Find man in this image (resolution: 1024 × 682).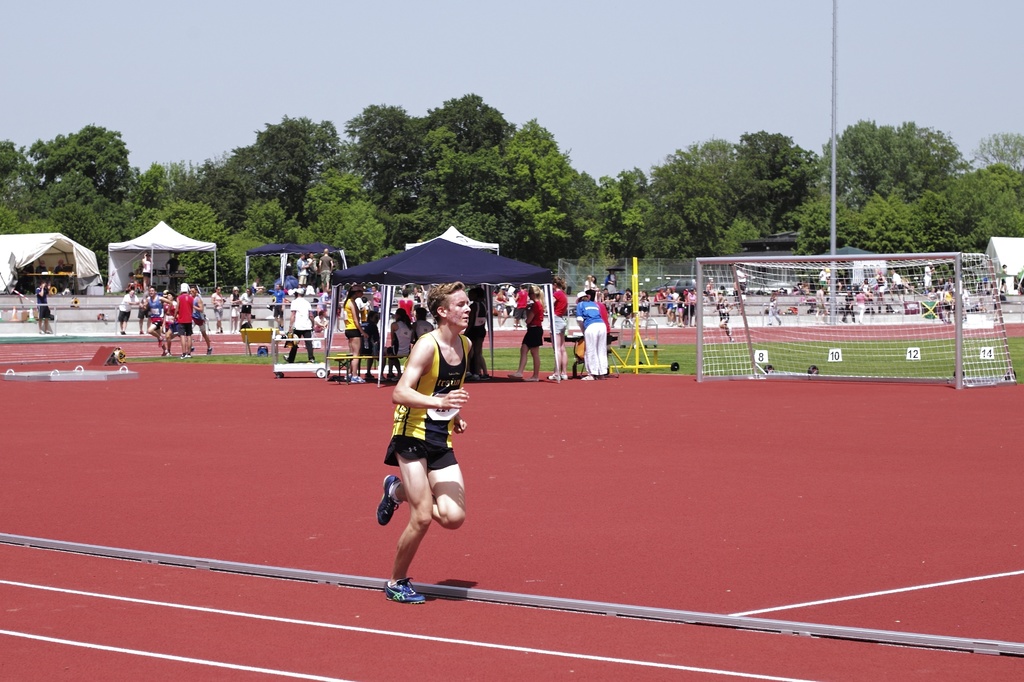
crop(51, 257, 67, 289).
